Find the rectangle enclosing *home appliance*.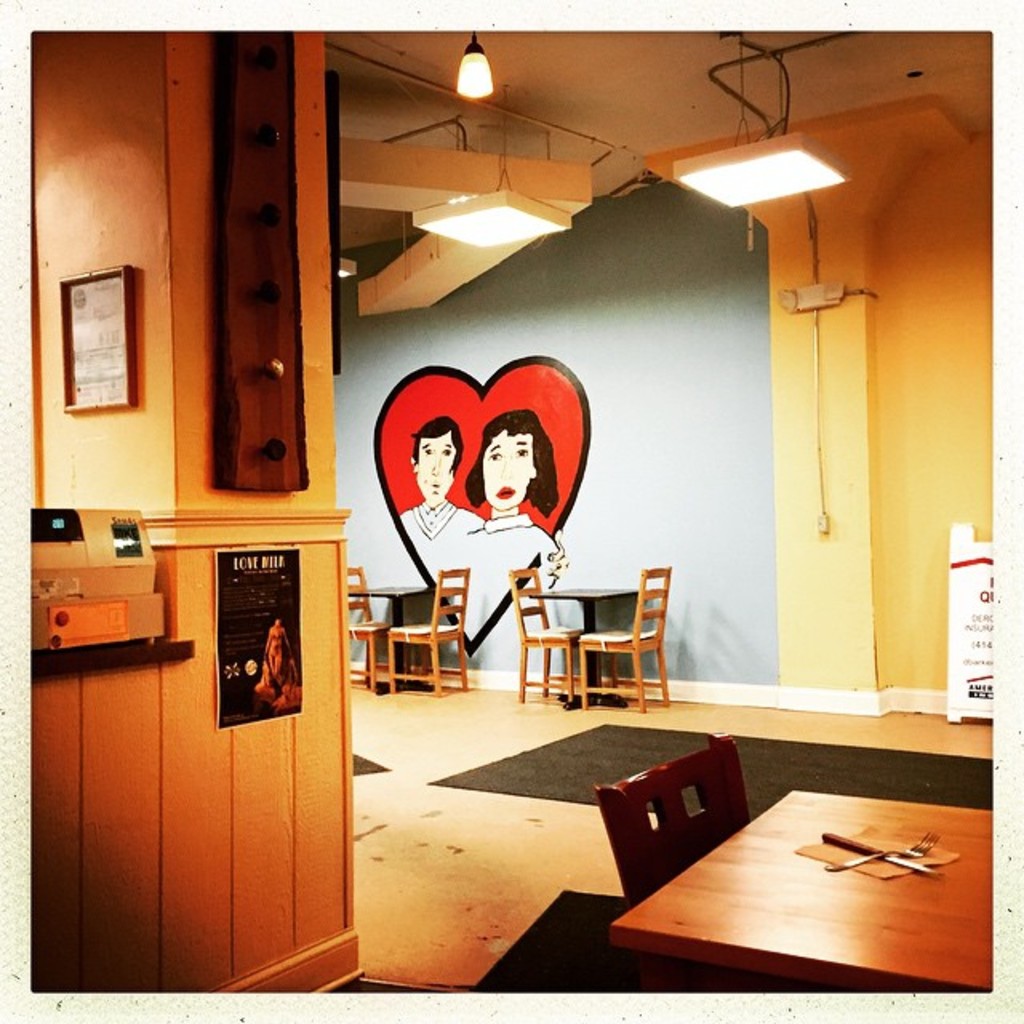
29:509:165:650.
